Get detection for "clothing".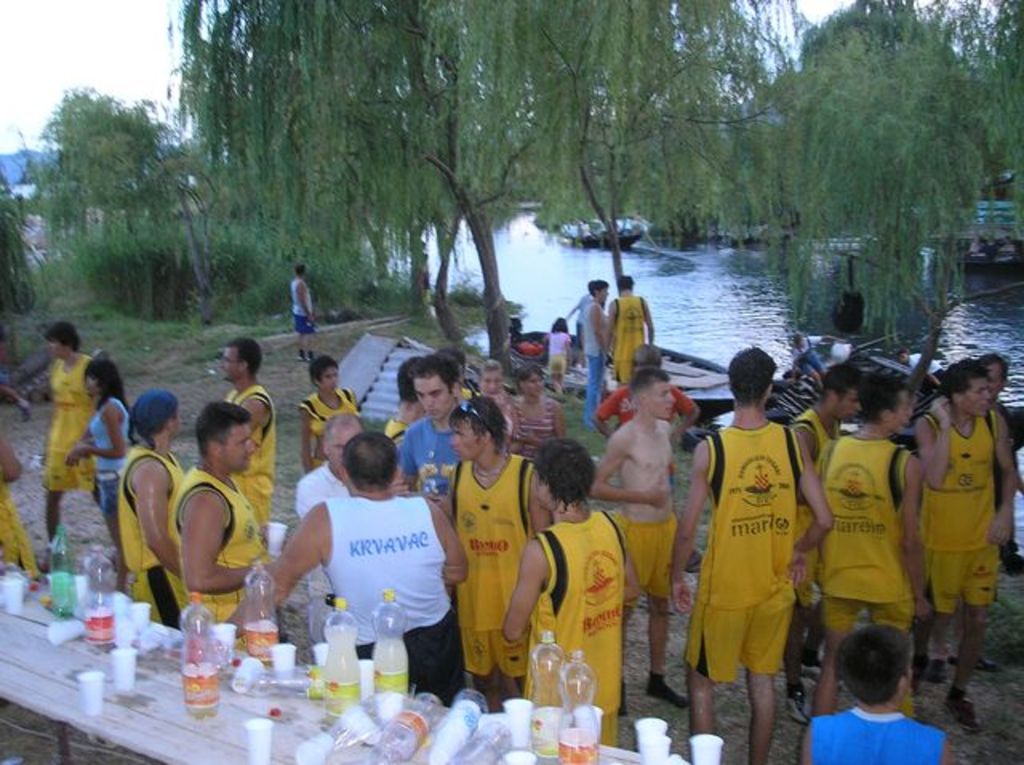
Detection: left=166, top=464, right=264, bottom=631.
